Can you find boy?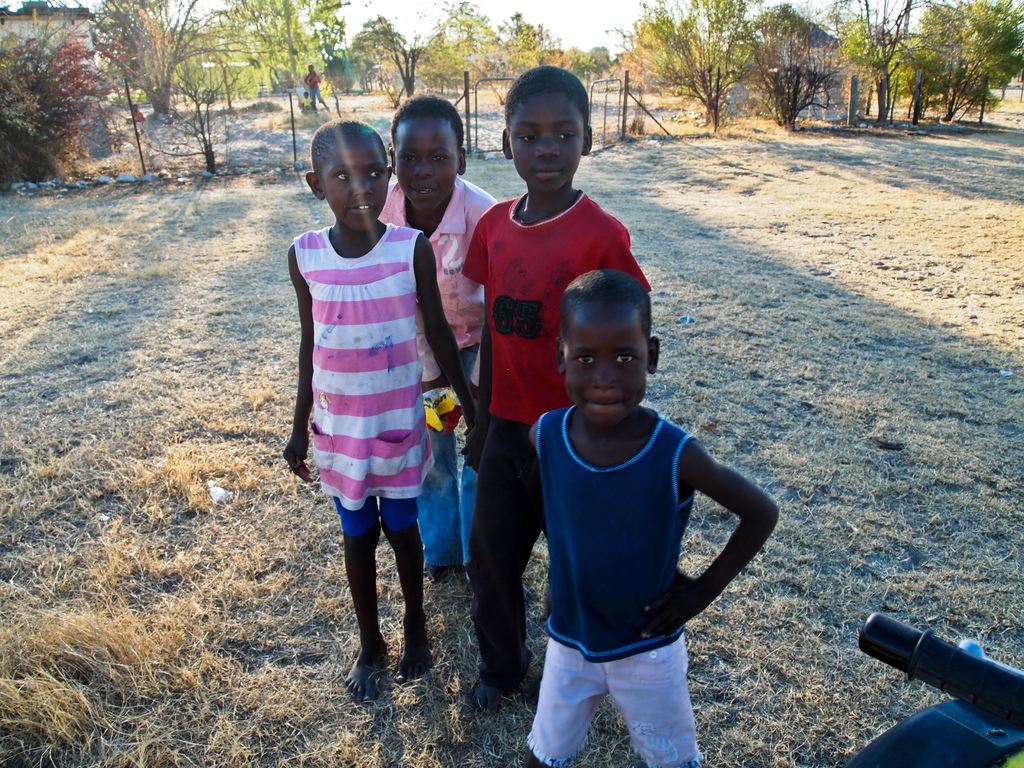
Yes, bounding box: (461,67,652,715).
